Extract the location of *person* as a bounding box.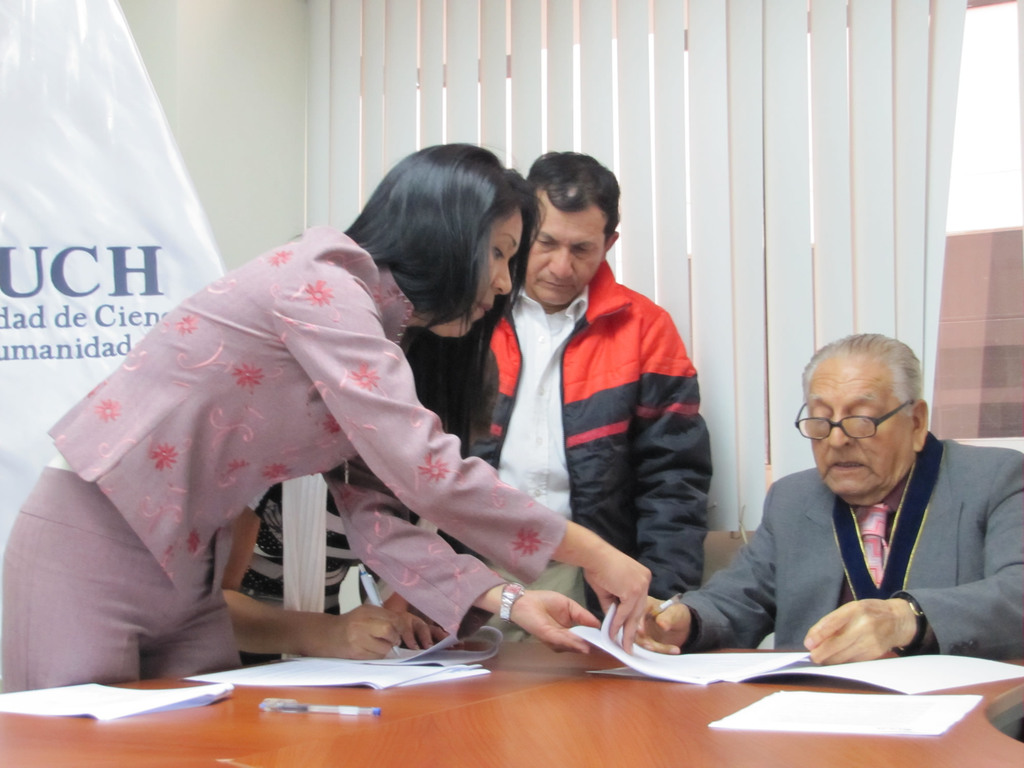
(668, 316, 1008, 694).
